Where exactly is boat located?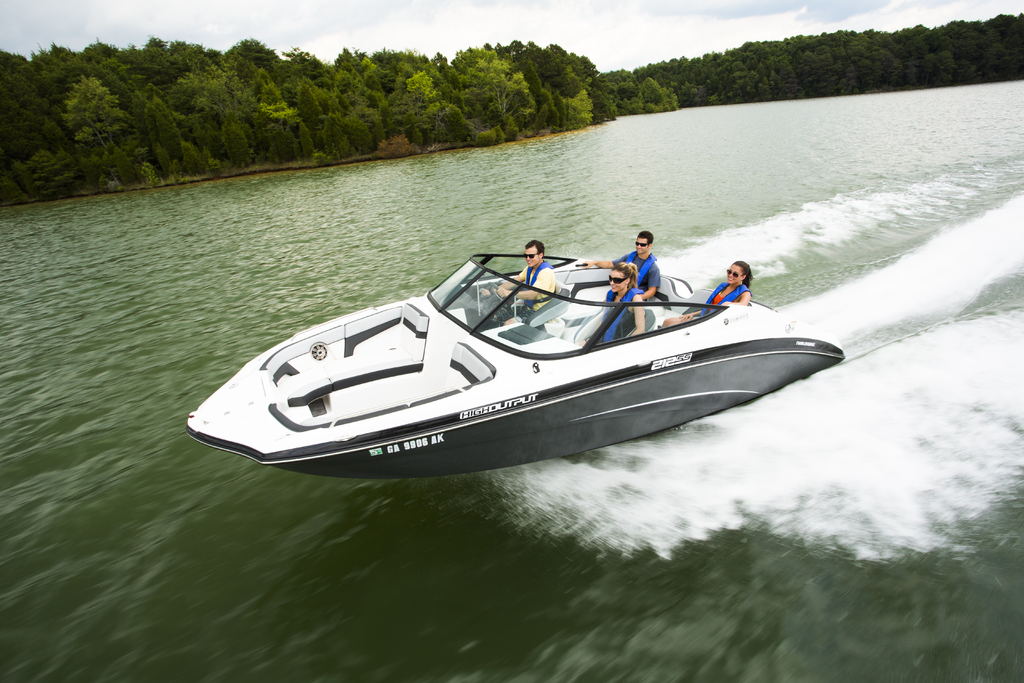
Its bounding box is <box>165,238,880,482</box>.
